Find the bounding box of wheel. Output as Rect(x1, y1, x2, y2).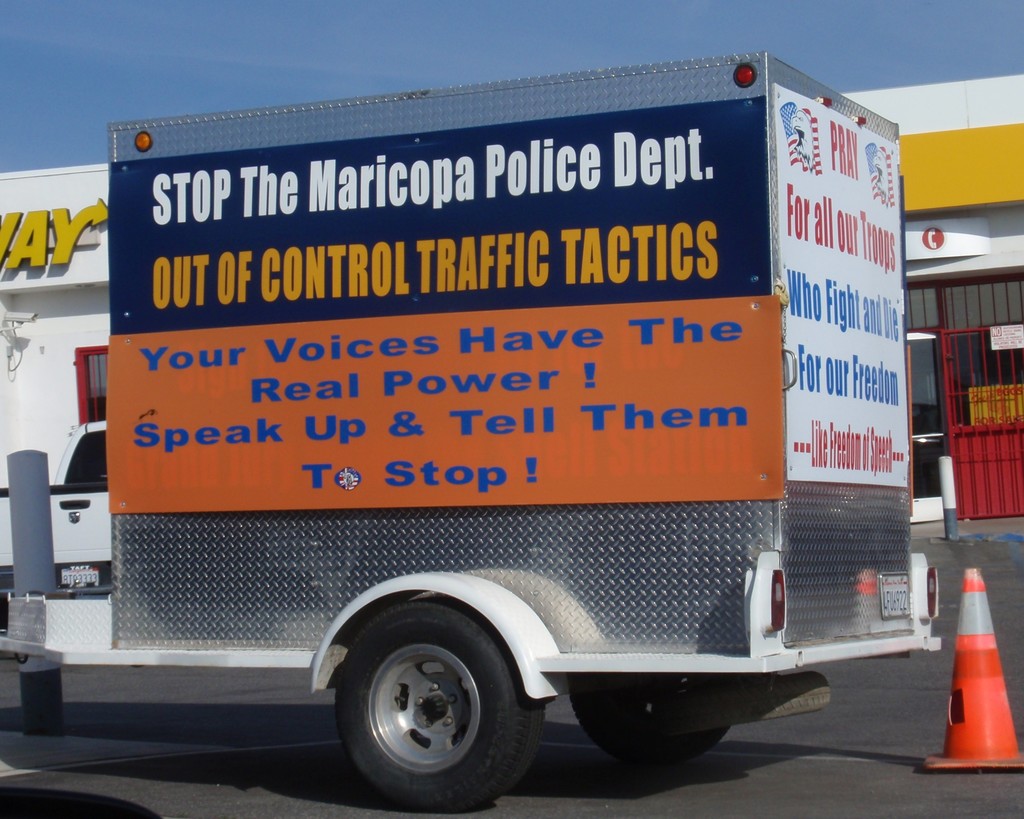
Rect(558, 674, 728, 762).
